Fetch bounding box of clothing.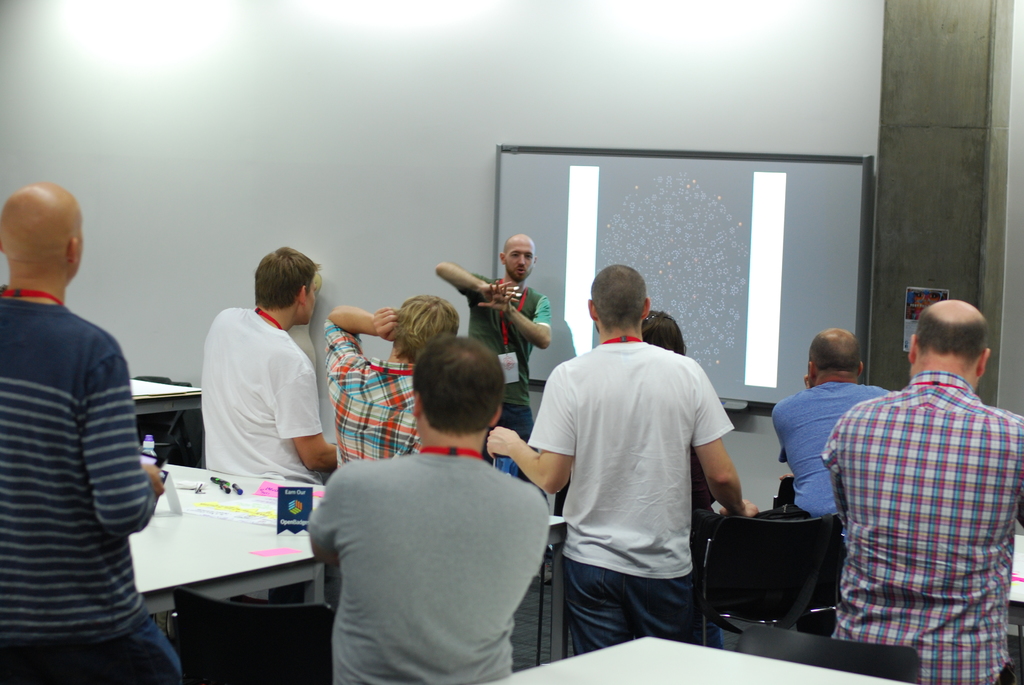
Bbox: left=526, top=336, right=729, bottom=651.
